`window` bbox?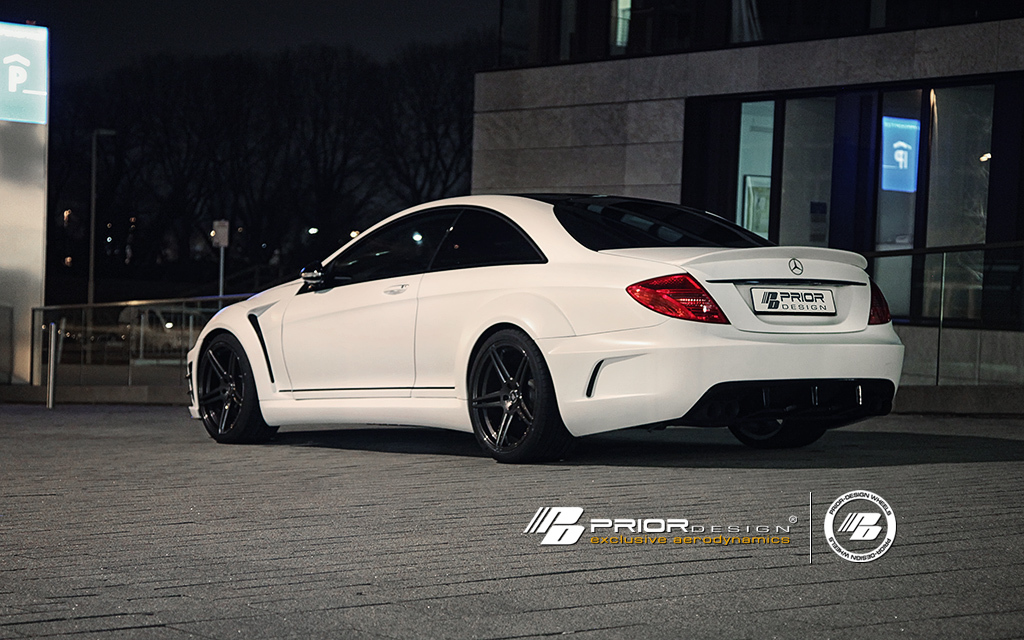
<box>431,214,547,269</box>
